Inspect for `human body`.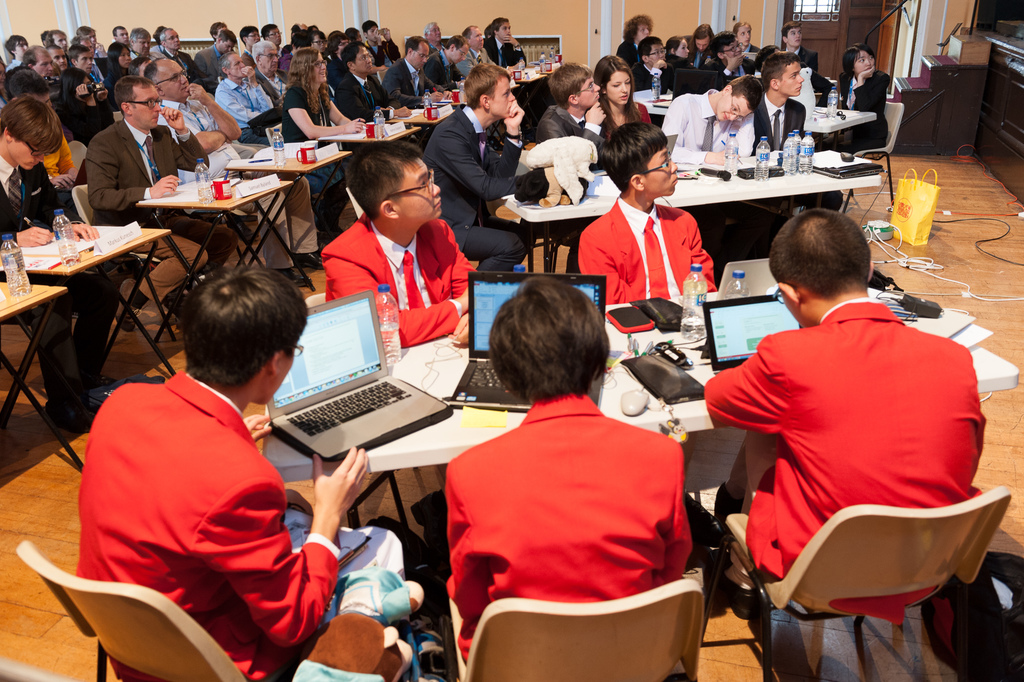
Inspection: 660, 77, 749, 185.
